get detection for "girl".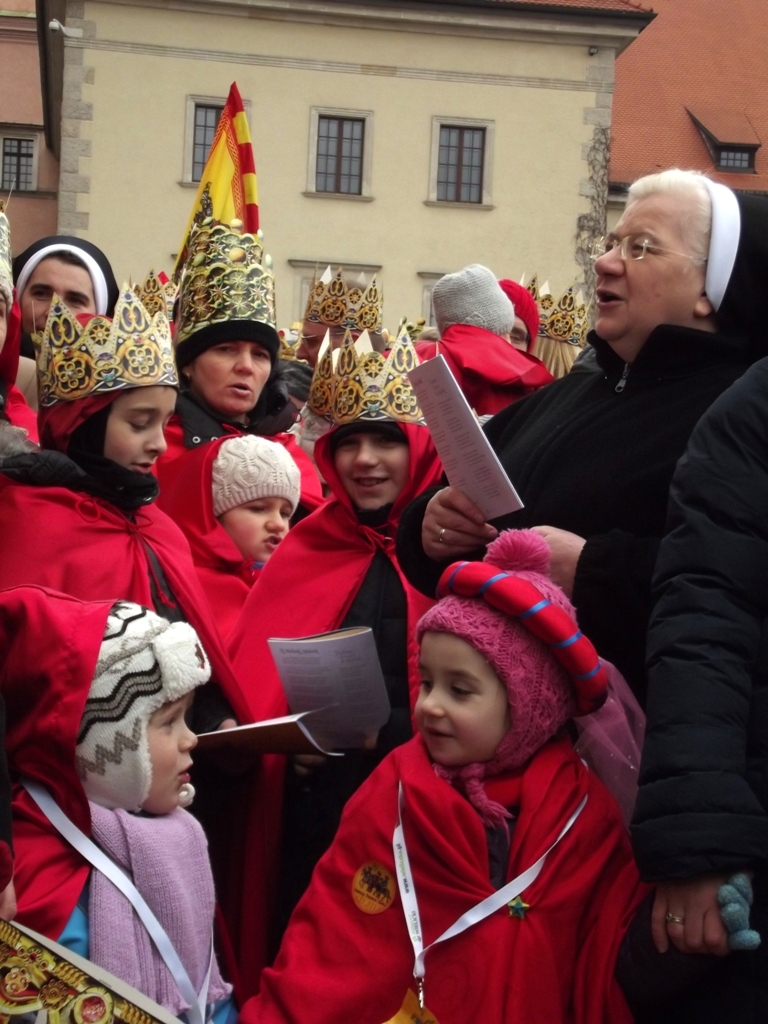
Detection: [237, 532, 642, 1023].
